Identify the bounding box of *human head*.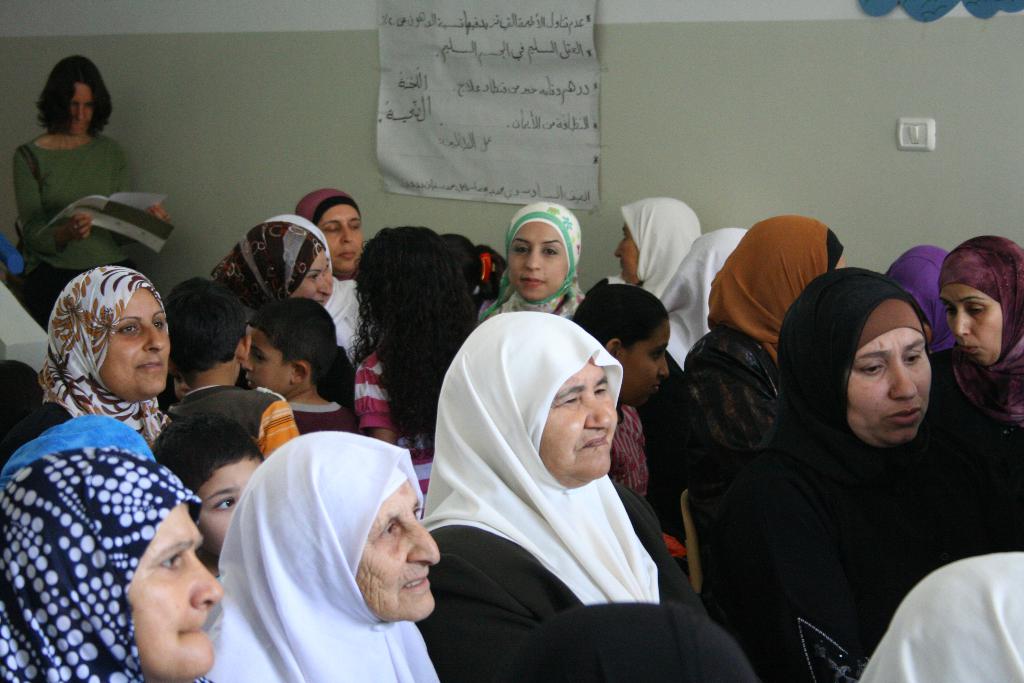
<box>441,231,508,305</box>.
